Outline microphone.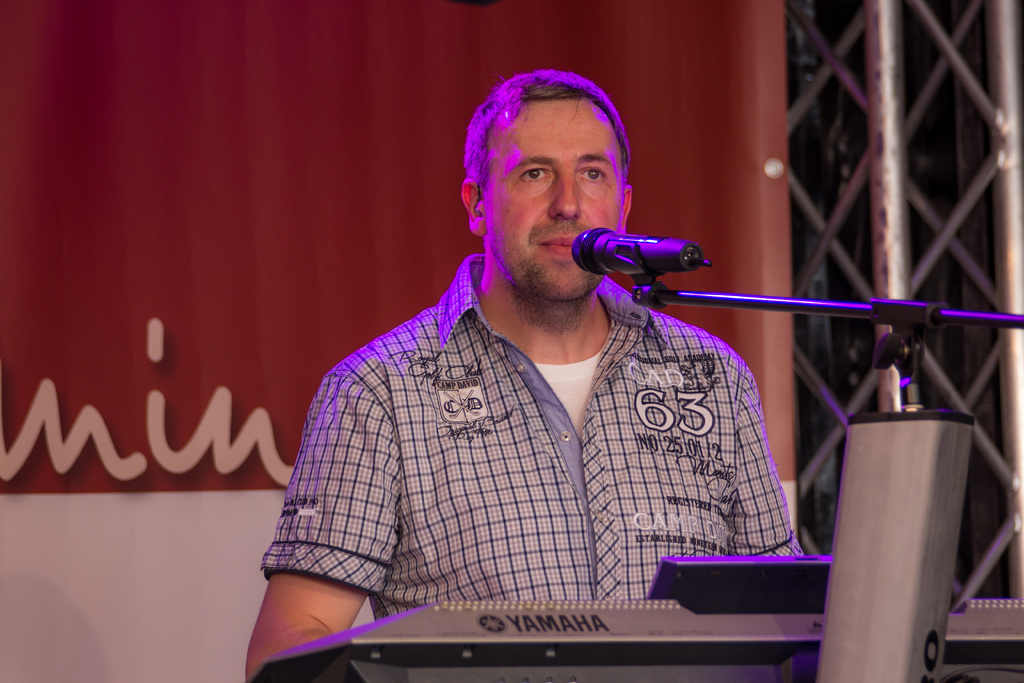
Outline: l=575, t=225, r=712, b=285.
